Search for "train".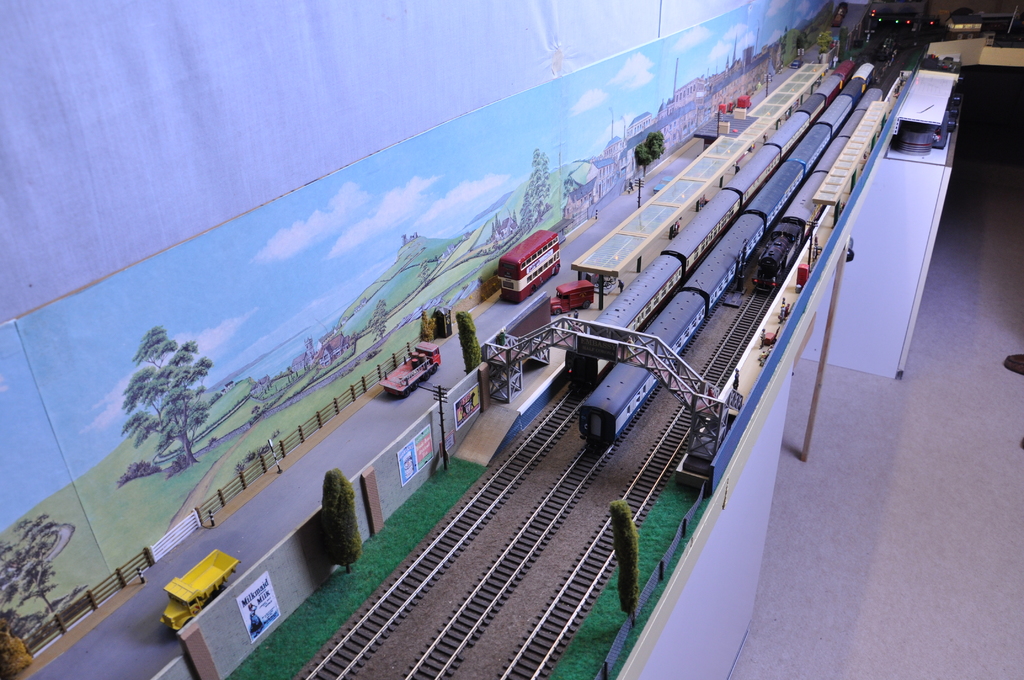
Found at left=753, top=85, right=880, bottom=296.
